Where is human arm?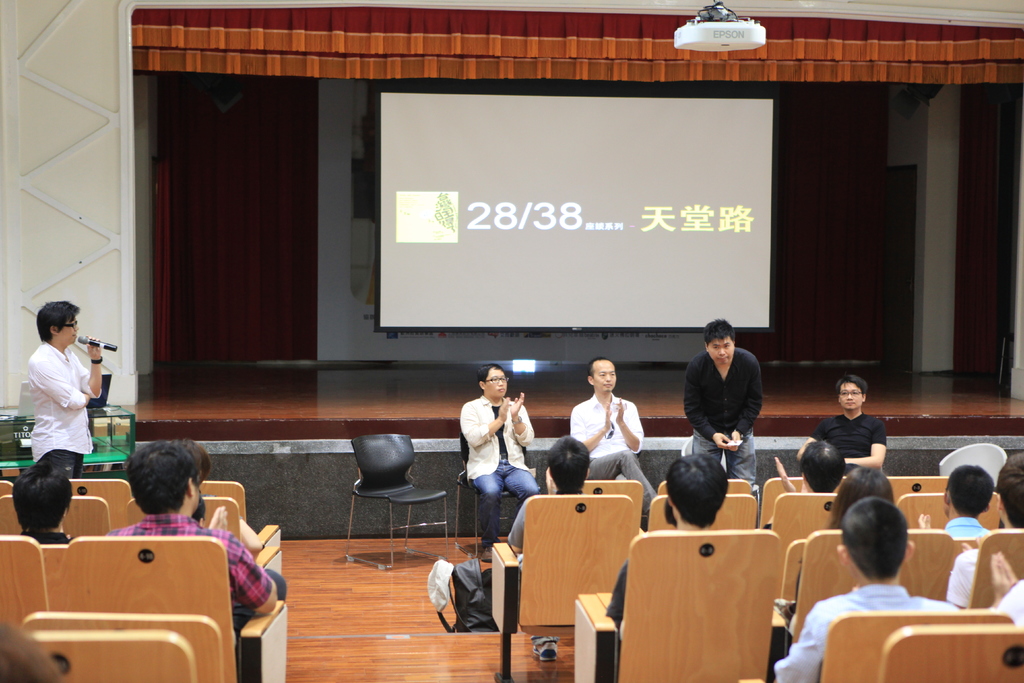
l=717, t=352, r=769, b=452.
